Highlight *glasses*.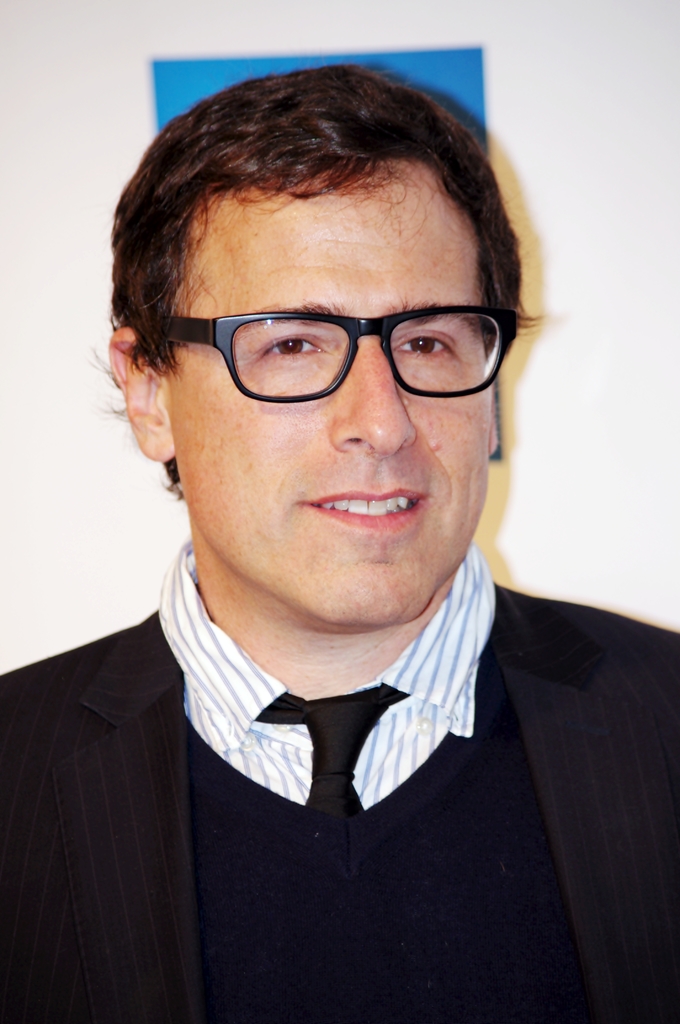
Highlighted region: bbox=[145, 275, 508, 408].
